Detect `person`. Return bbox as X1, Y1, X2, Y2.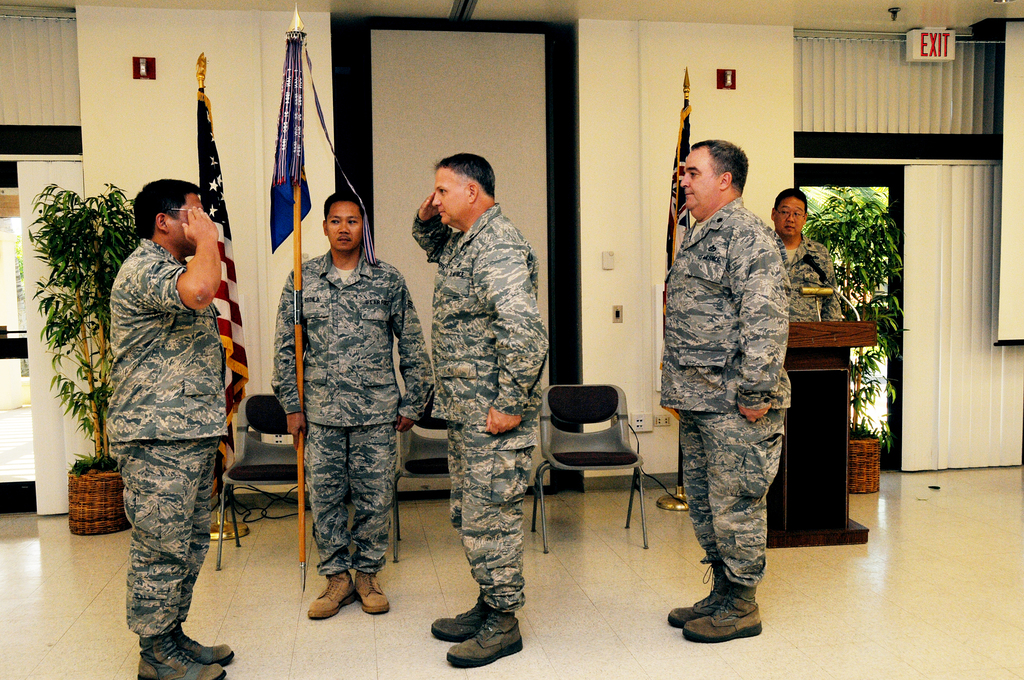
661, 116, 810, 677.
